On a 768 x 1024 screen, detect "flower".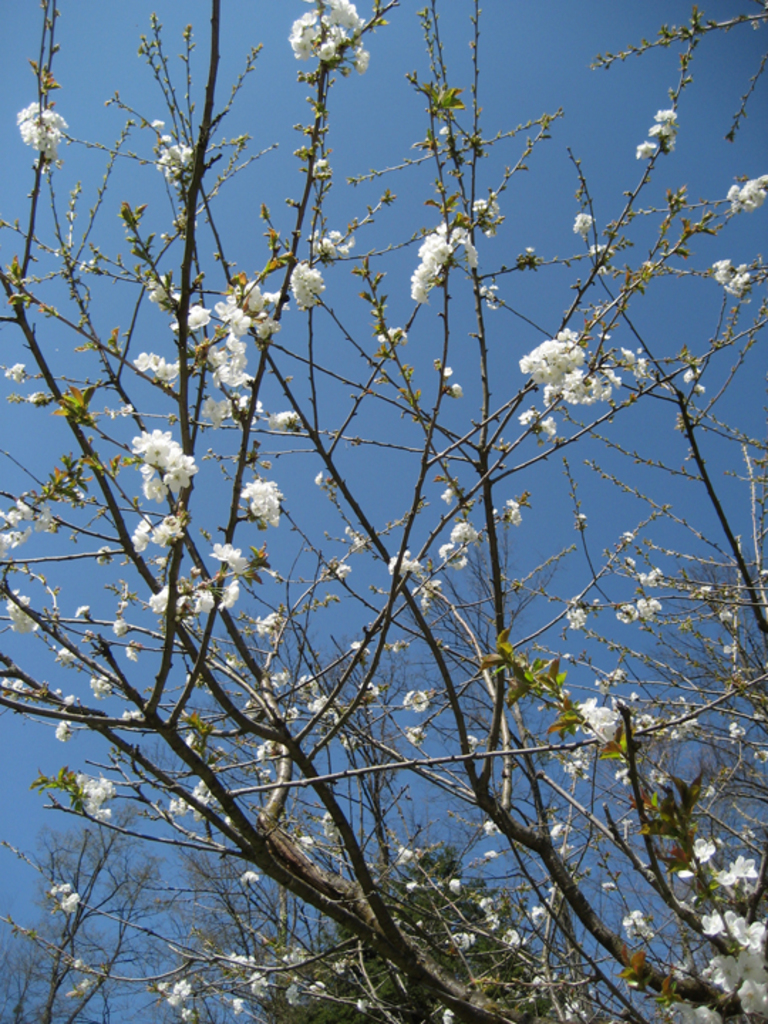
{"left": 212, "top": 540, "right": 247, "bottom": 580}.
